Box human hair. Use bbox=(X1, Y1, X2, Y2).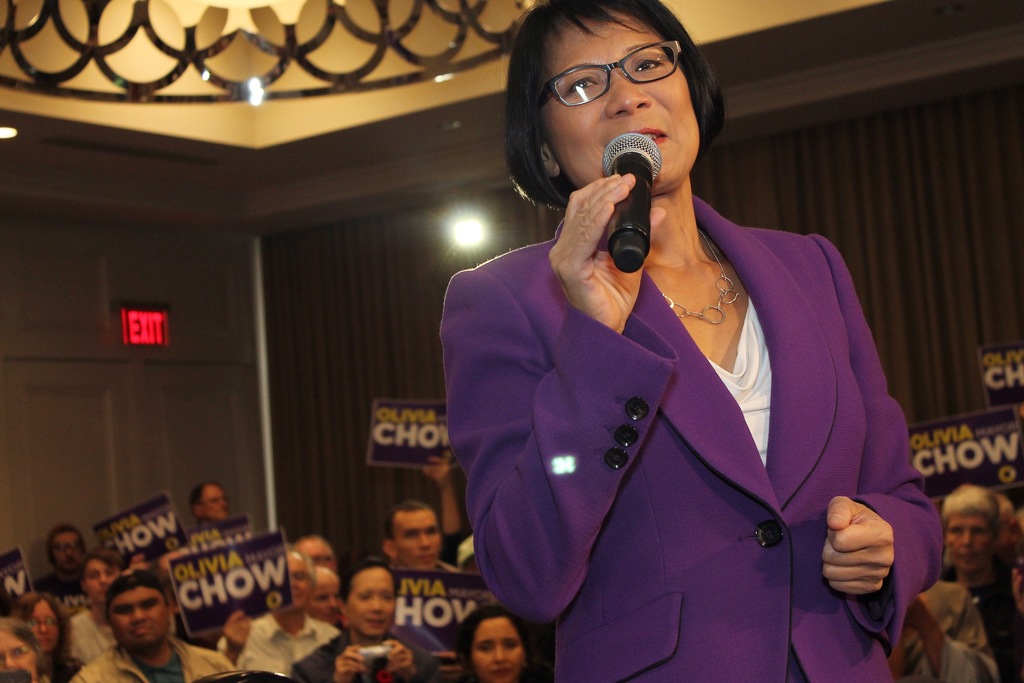
bbox=(383, 498, 431, 549).
